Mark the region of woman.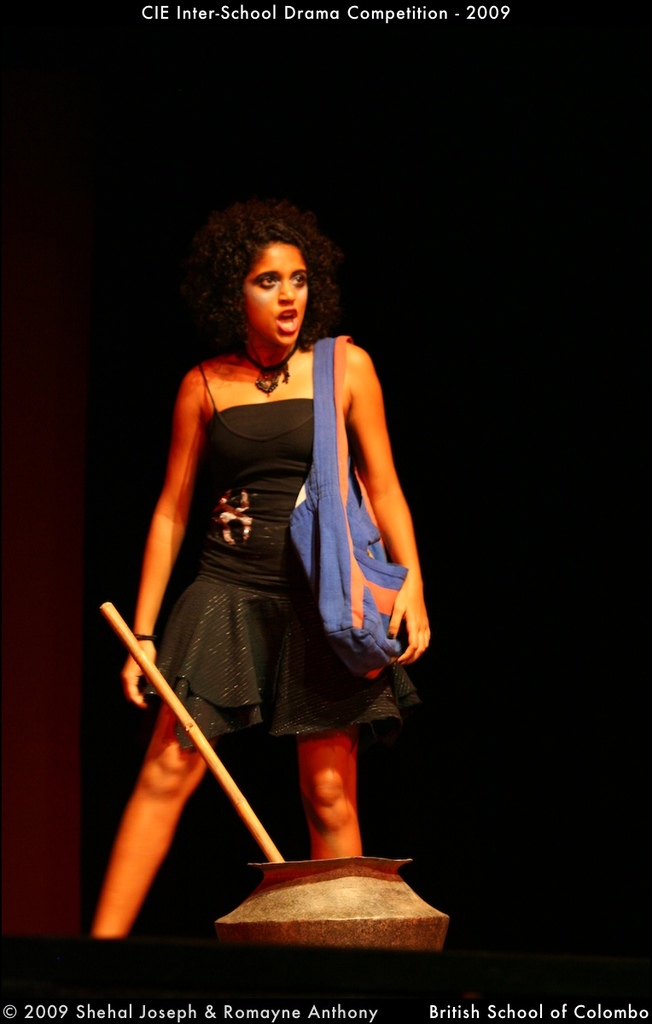
Region: [x1=82, y1=195, x2=437, y2=978].
